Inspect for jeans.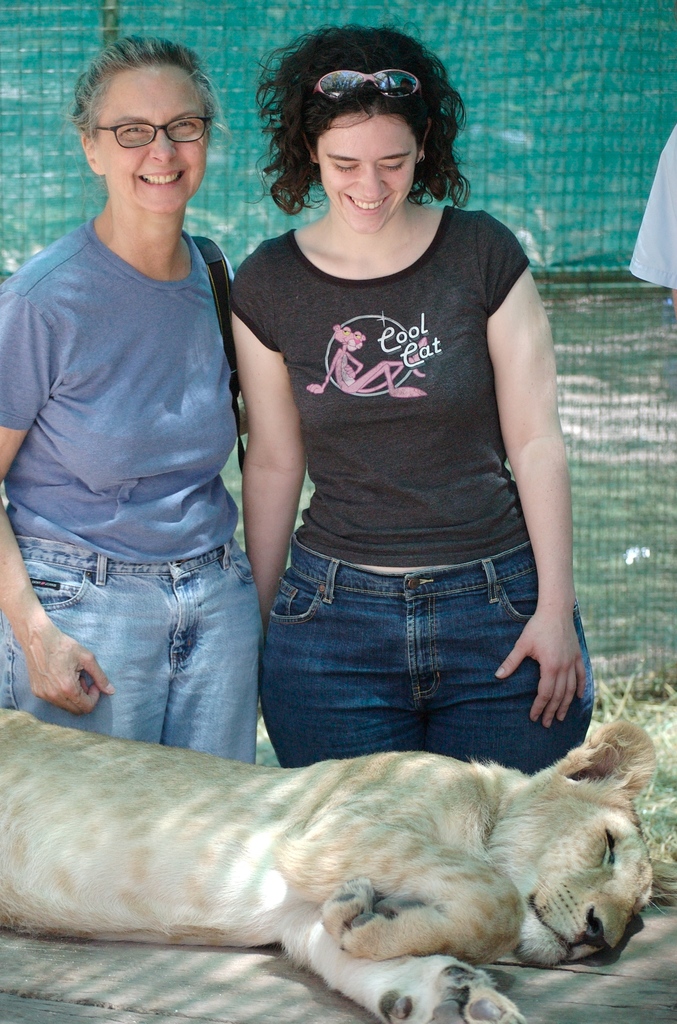
Inspection: BBox(39, 518, 273, 767).
